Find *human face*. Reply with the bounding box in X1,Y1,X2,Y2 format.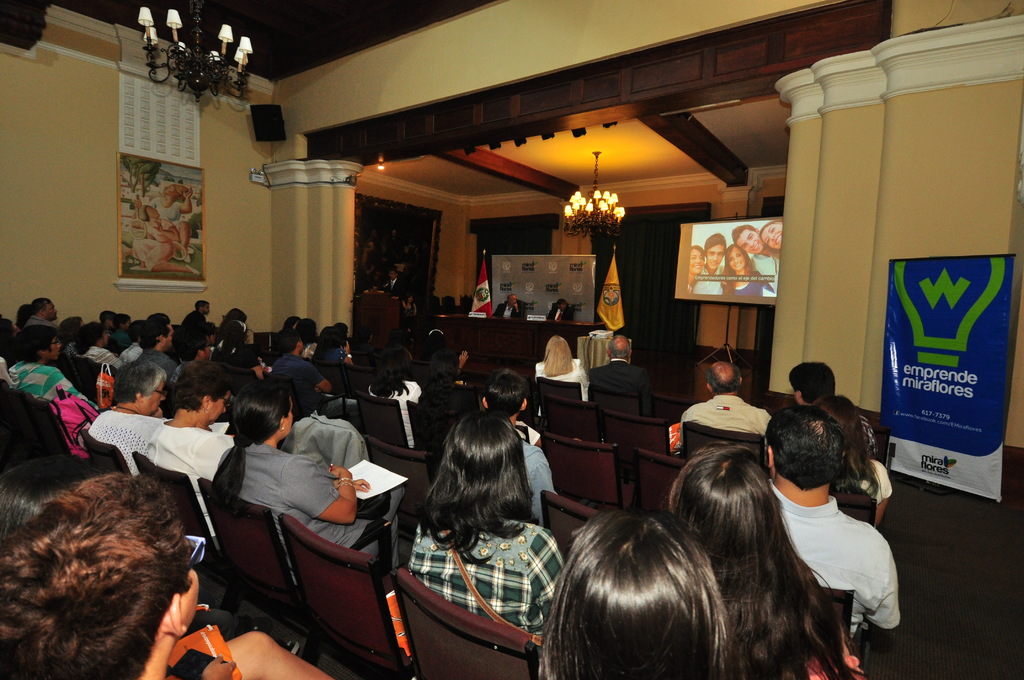
760,220,784,249.
